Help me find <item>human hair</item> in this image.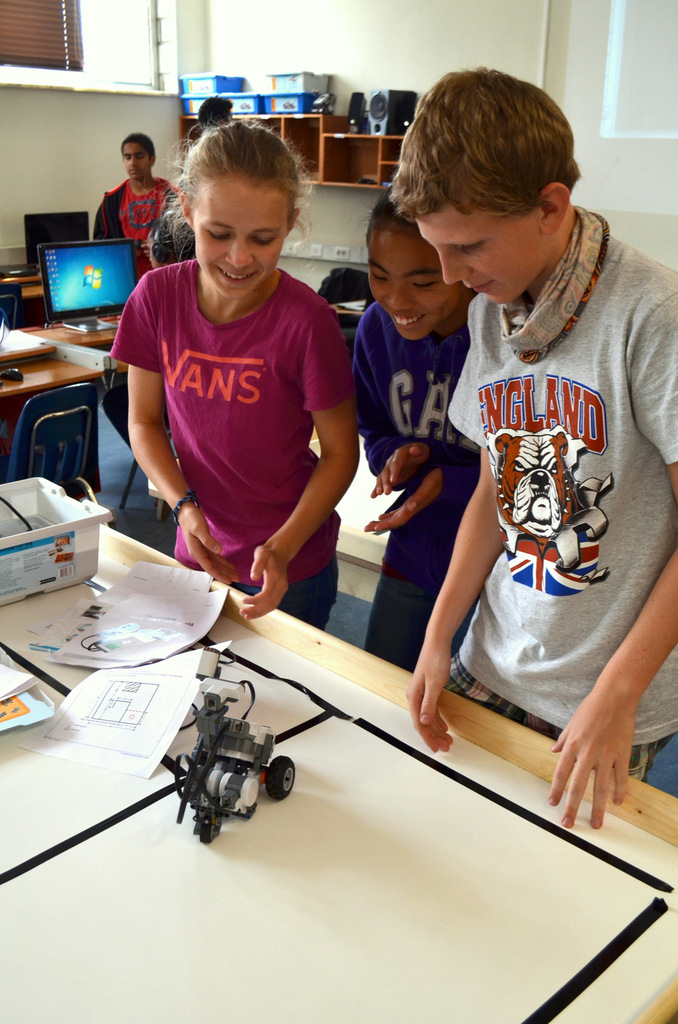
Found it: (178,114,306,241).
